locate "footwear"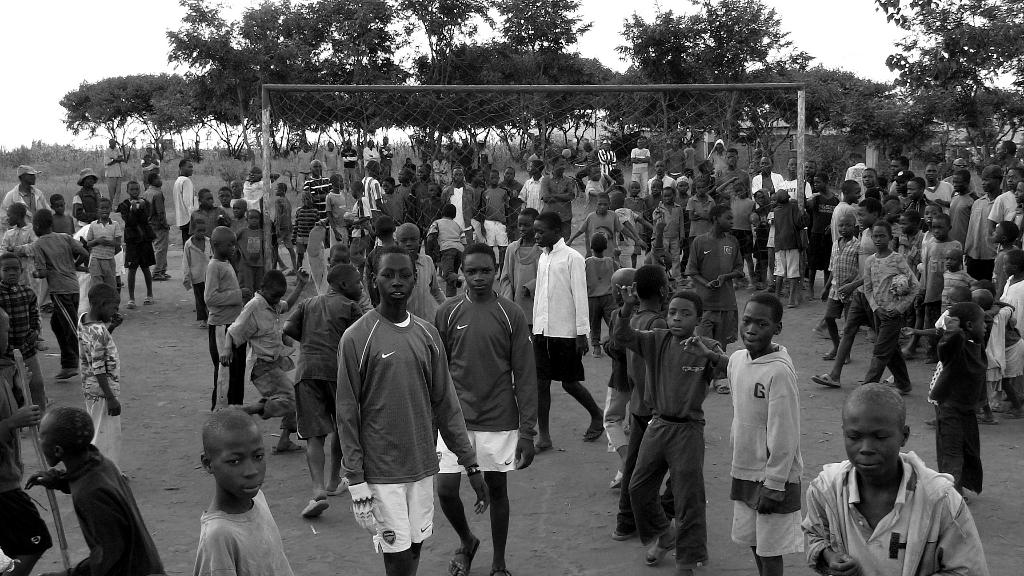
760:286:775:292
